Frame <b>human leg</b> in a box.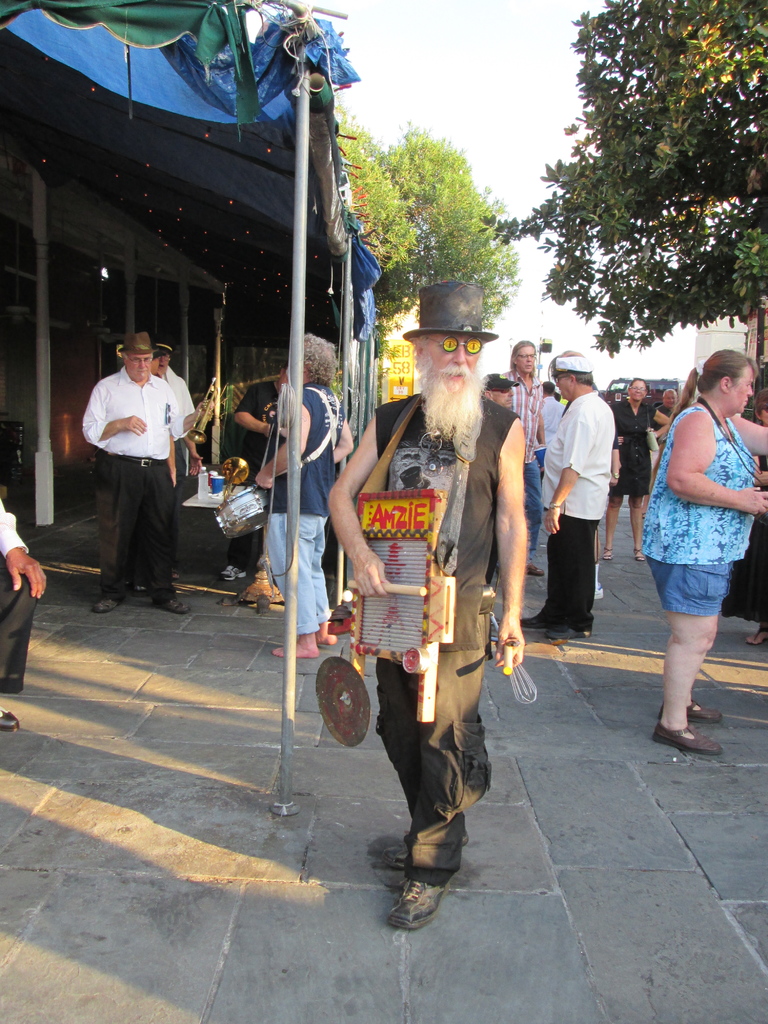
rect(644, 557, 733, 755).
